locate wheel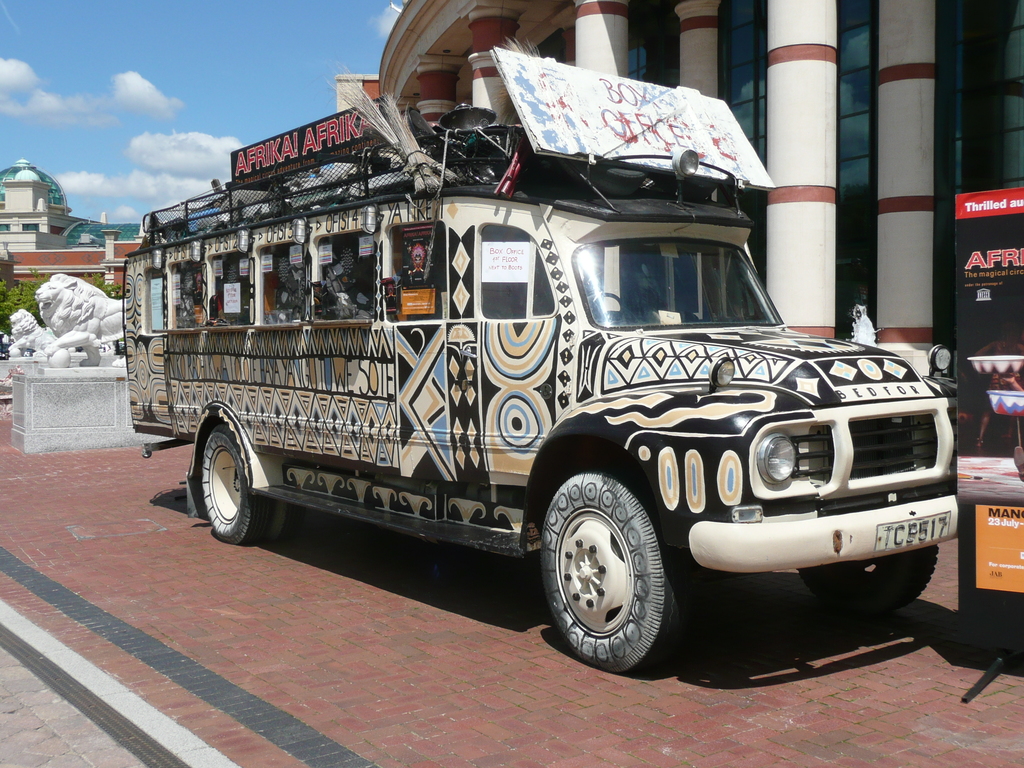
box=[593, 291, 628, 323]
